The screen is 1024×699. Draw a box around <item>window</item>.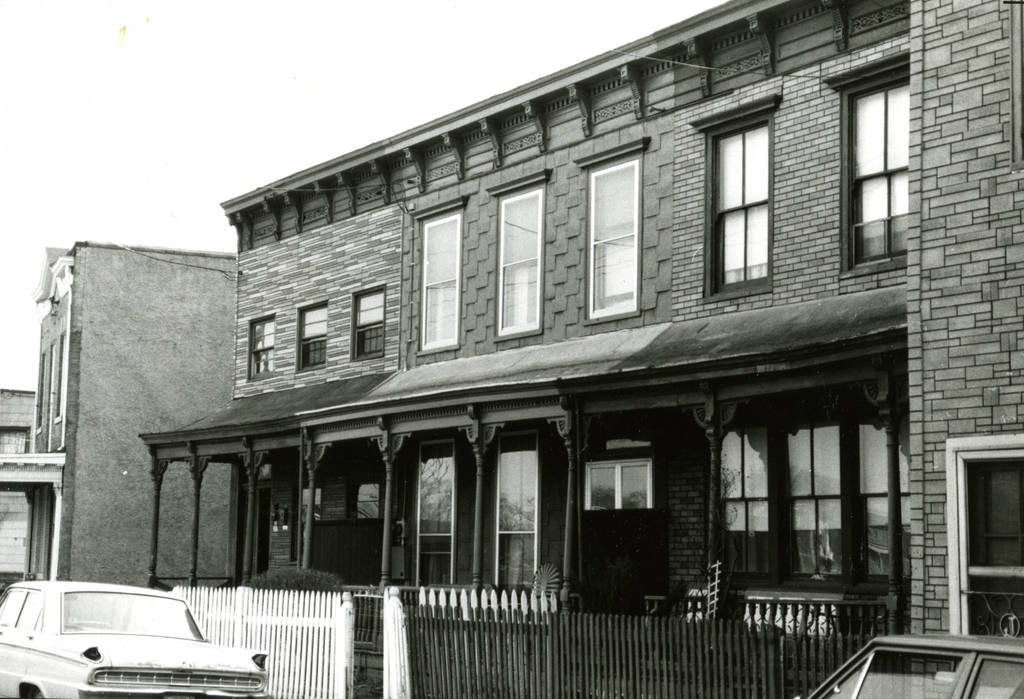
bbox=(0, 588, 28, 625).
